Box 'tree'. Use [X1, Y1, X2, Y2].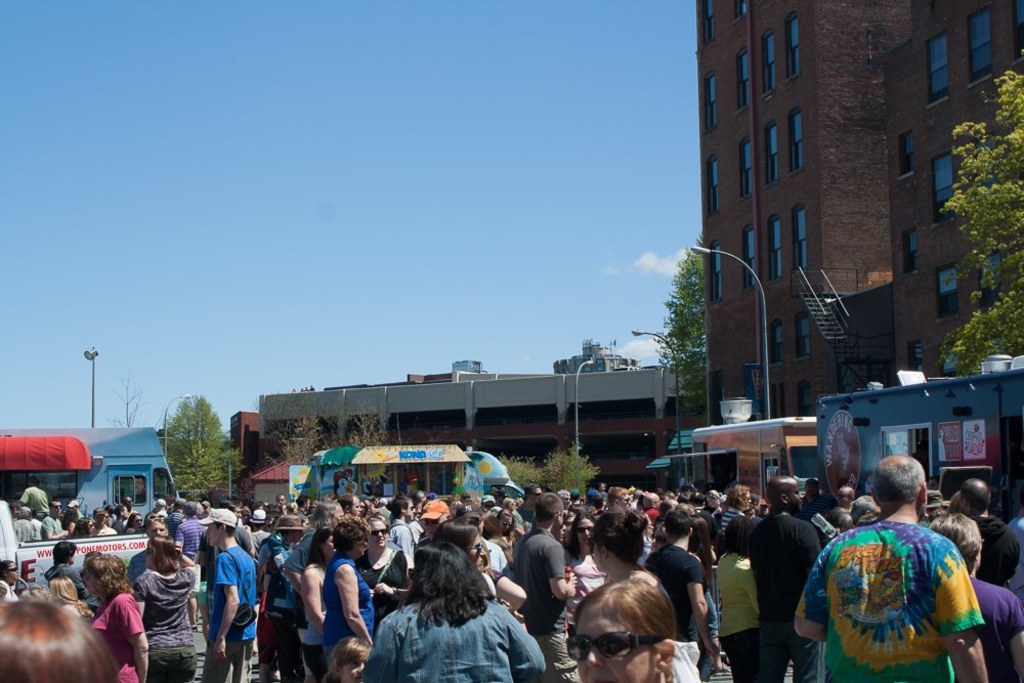
[499, 446, 596, 503].
